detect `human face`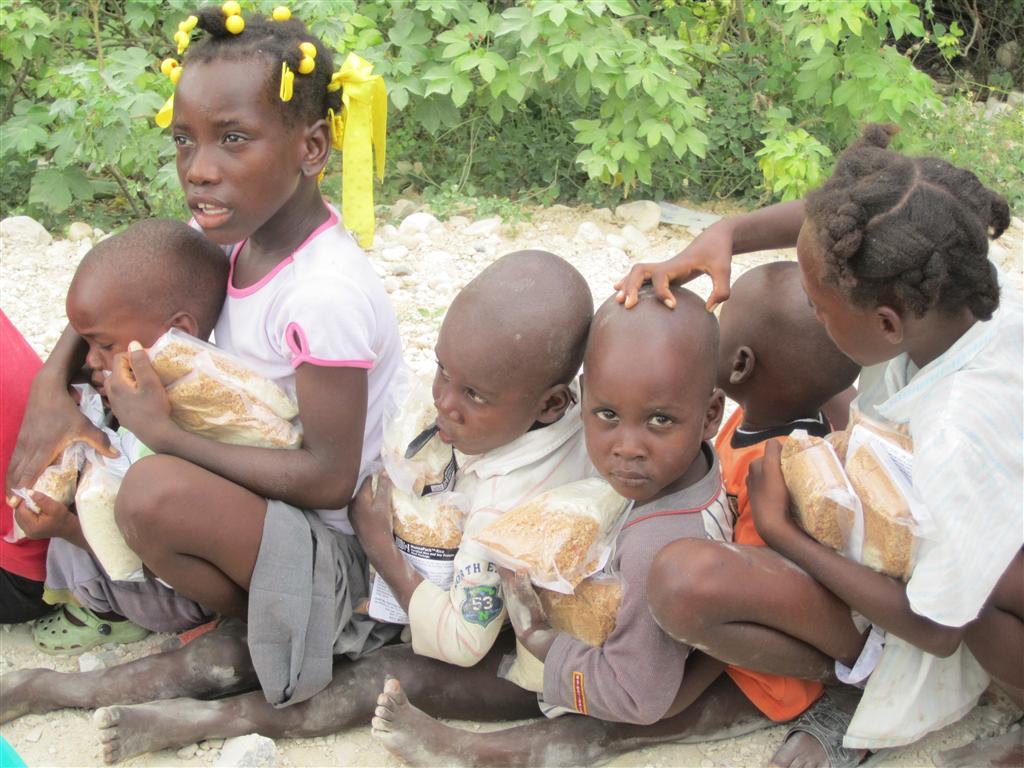
(65,284,167,395)
